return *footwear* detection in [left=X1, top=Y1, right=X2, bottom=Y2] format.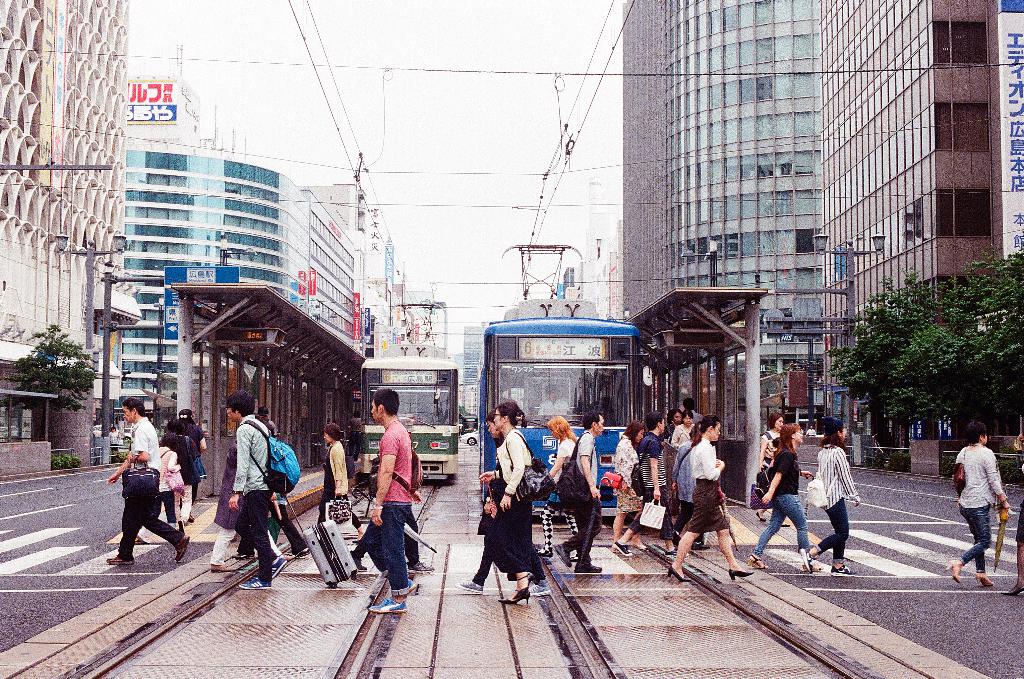
[left=610, top=541, right=630, bottom=557].
